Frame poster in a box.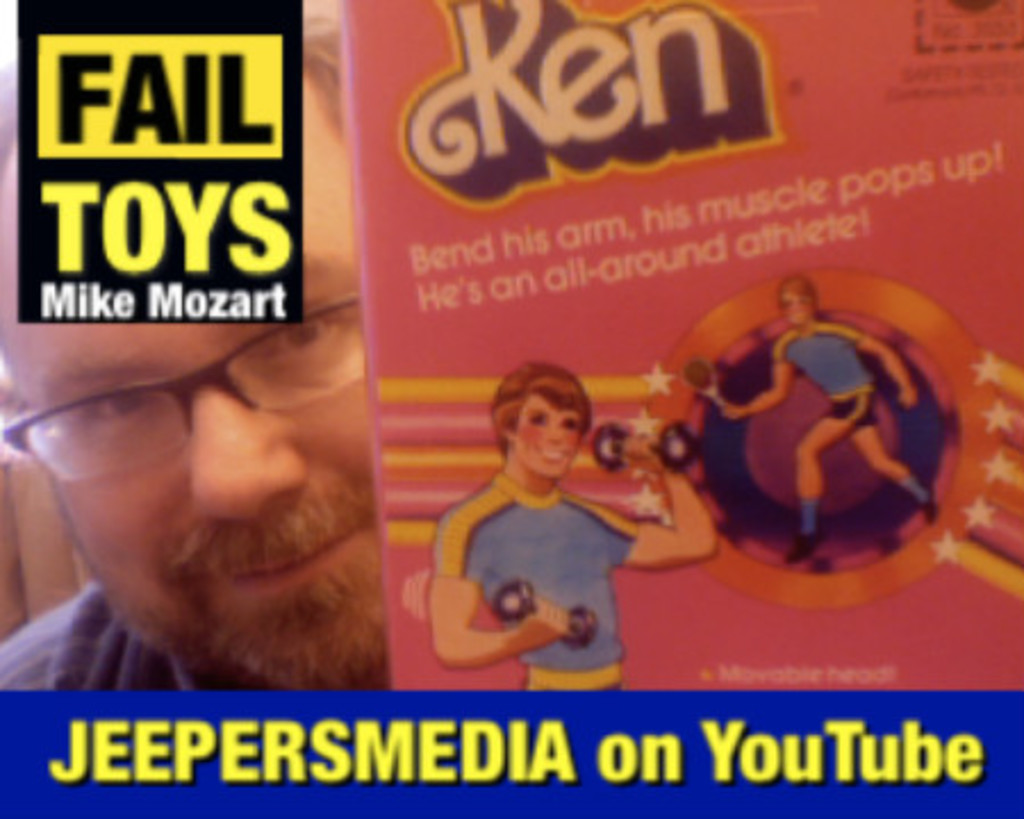
detection(0, 0, 1022, 817).
